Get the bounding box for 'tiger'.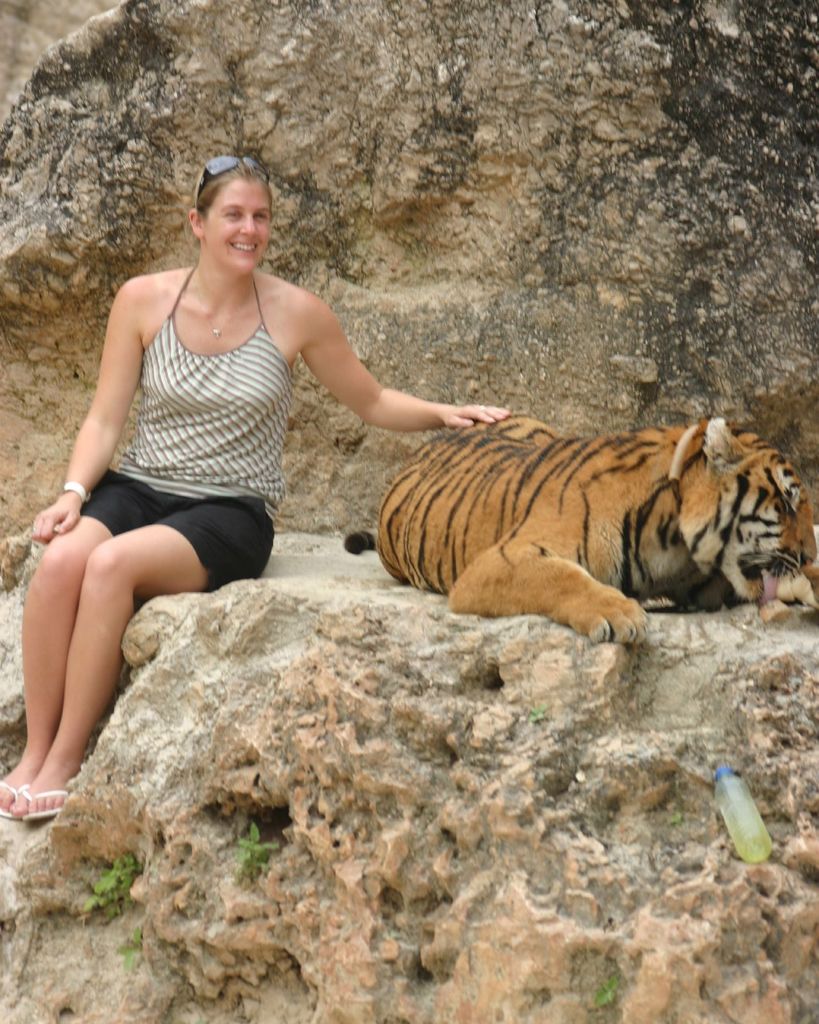
[left=340, top=417, right=816, bottom=639].
